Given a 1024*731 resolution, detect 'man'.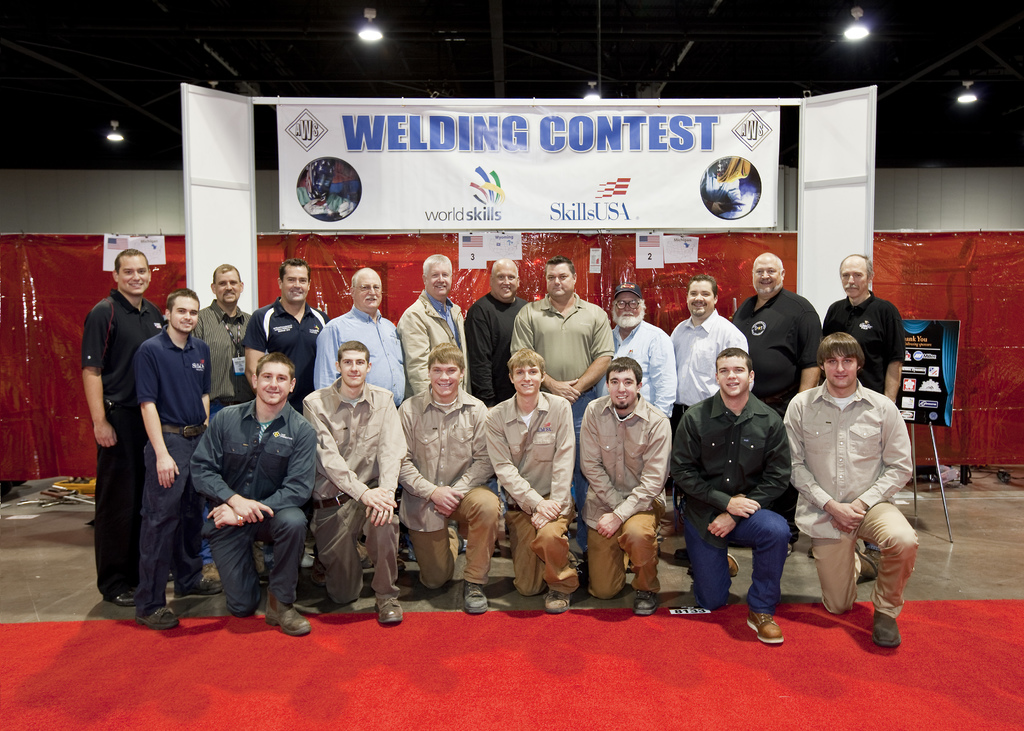
397, 342, 501, 614.
